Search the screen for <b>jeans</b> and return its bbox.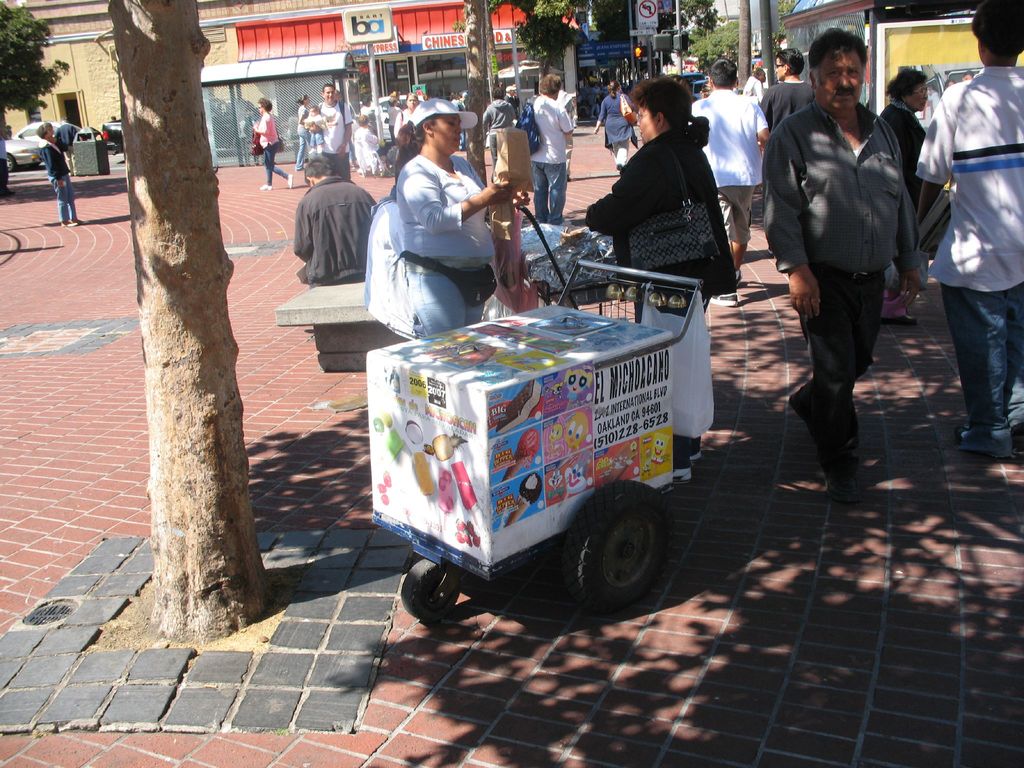
Found: (298,140,309,170).
